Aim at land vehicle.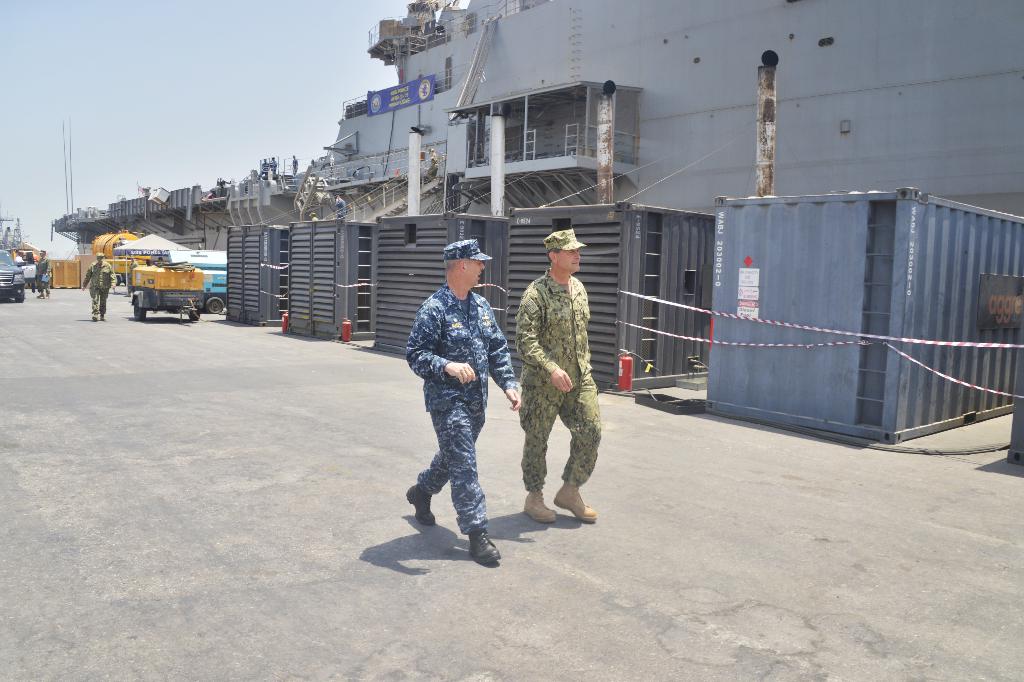
Aimed at bbox=[124, 242, 216, 334].
